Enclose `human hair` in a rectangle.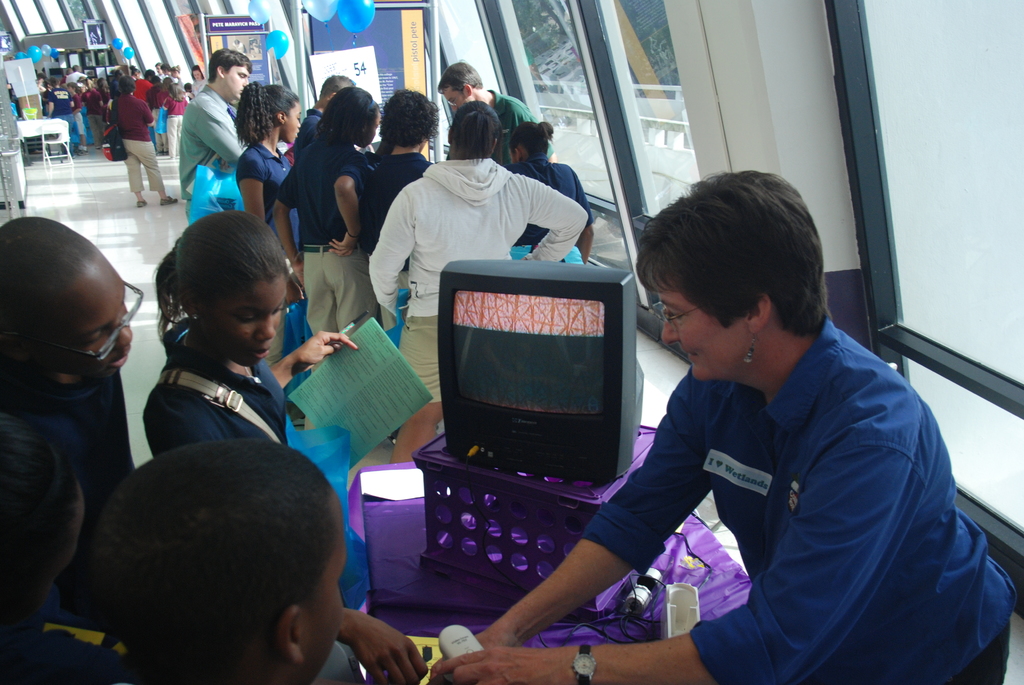
136/211/284/357.
